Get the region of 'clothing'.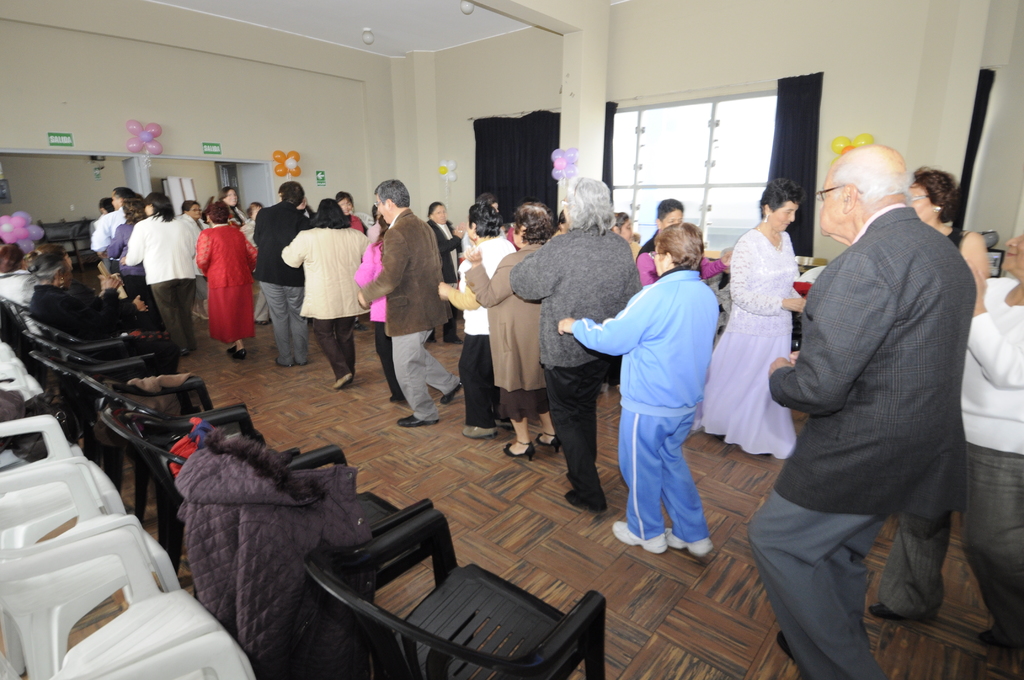
943/228/963/248.
